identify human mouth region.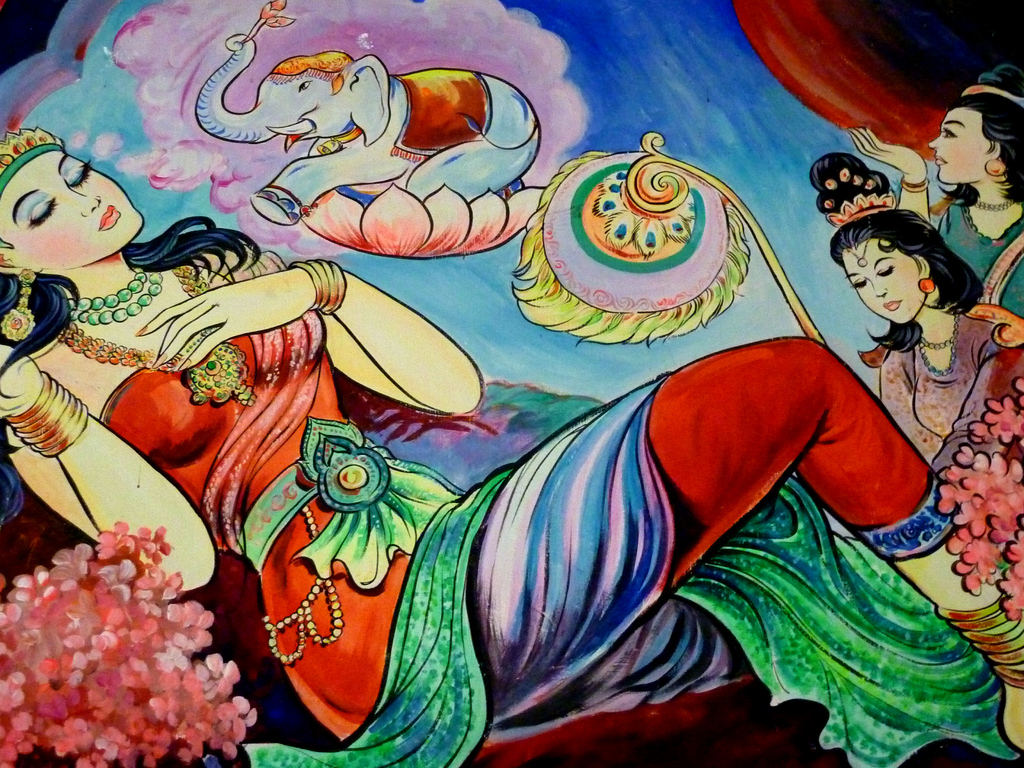
Region: [938,155,947,163].
